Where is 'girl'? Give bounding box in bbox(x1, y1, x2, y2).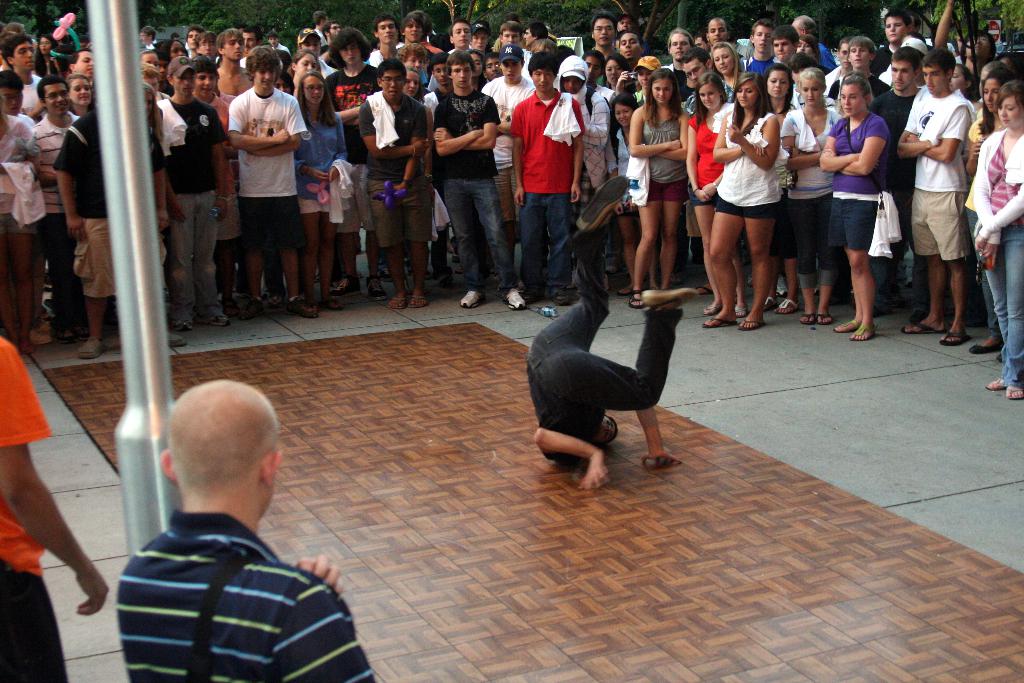
bbox(66, 74, 92, 119).
